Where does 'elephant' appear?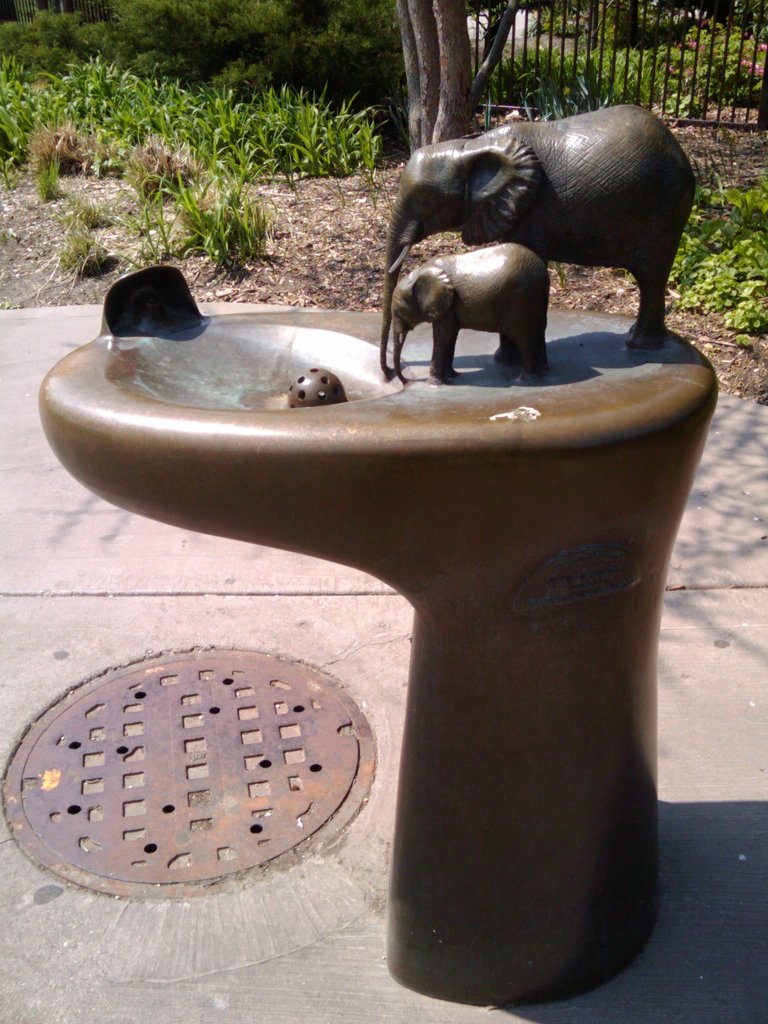
Appears at x1=390, y1=242, x2=551, y2=382.
